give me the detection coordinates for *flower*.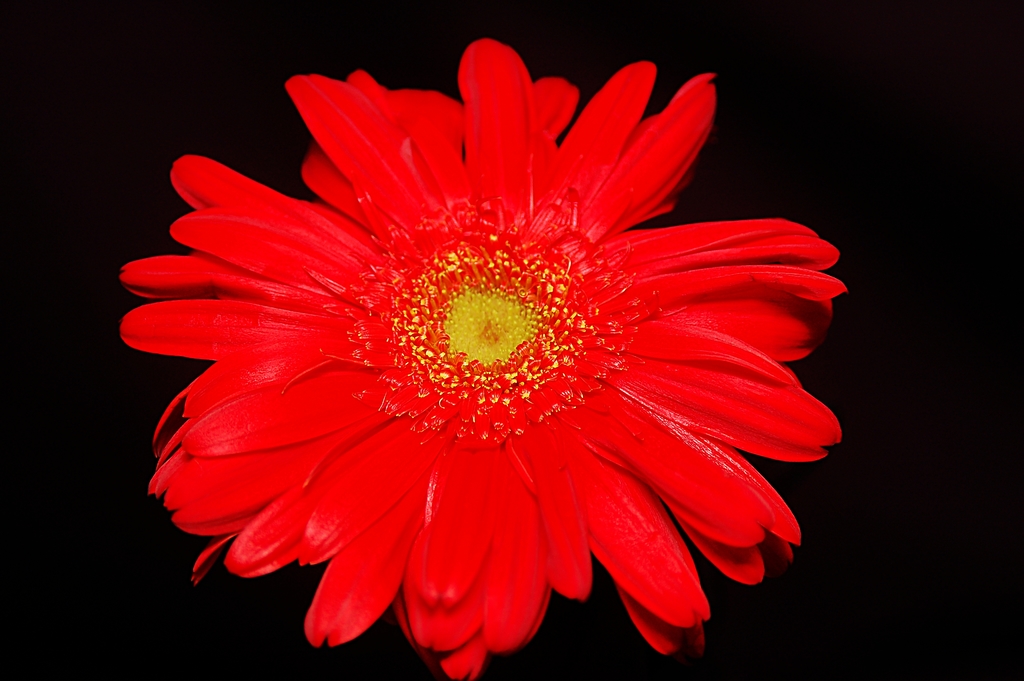
(113,38,847,680).
